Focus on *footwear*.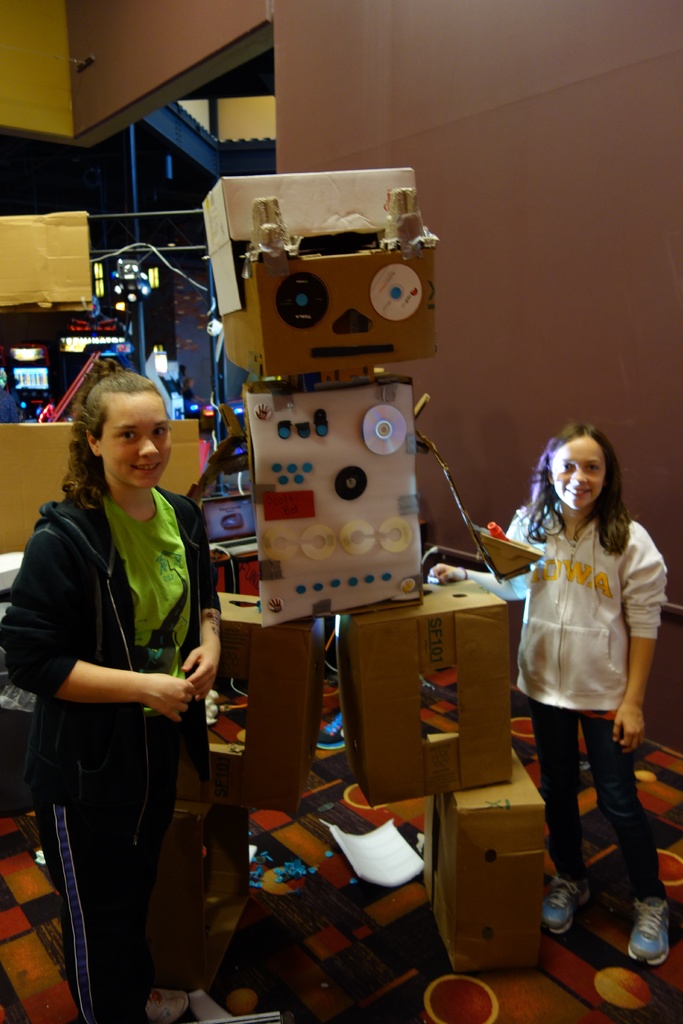
Focused at box=[629, 893, 673, 959].
